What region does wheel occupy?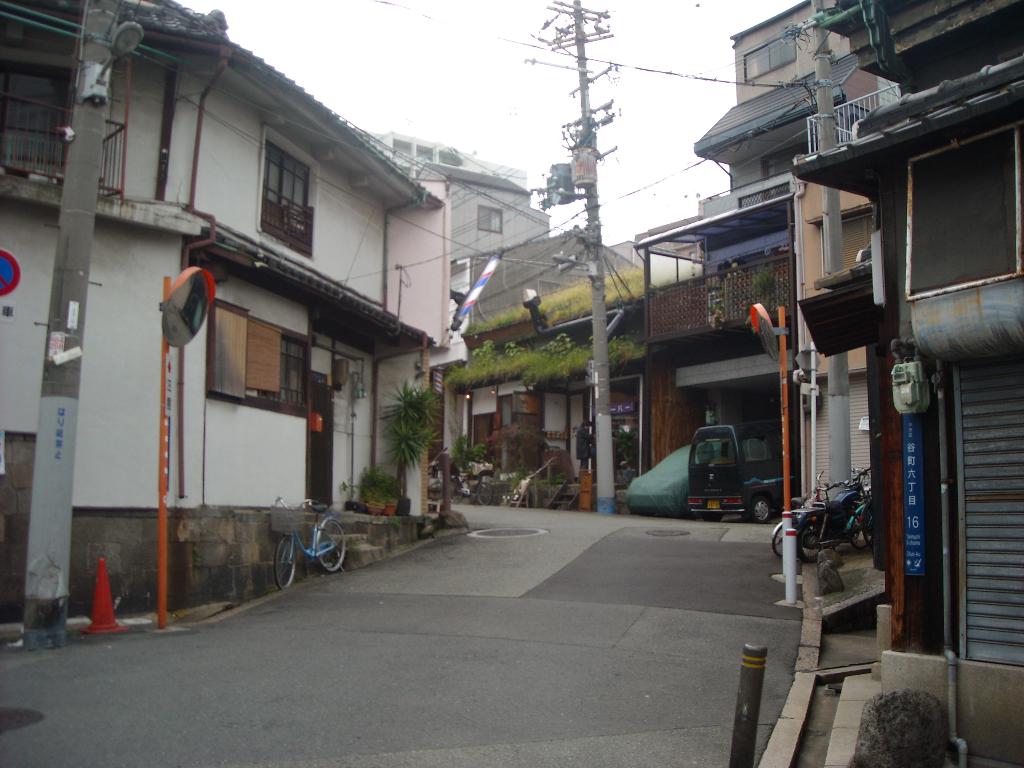
[x1=702, y1=515, x2=723, y2=524].
